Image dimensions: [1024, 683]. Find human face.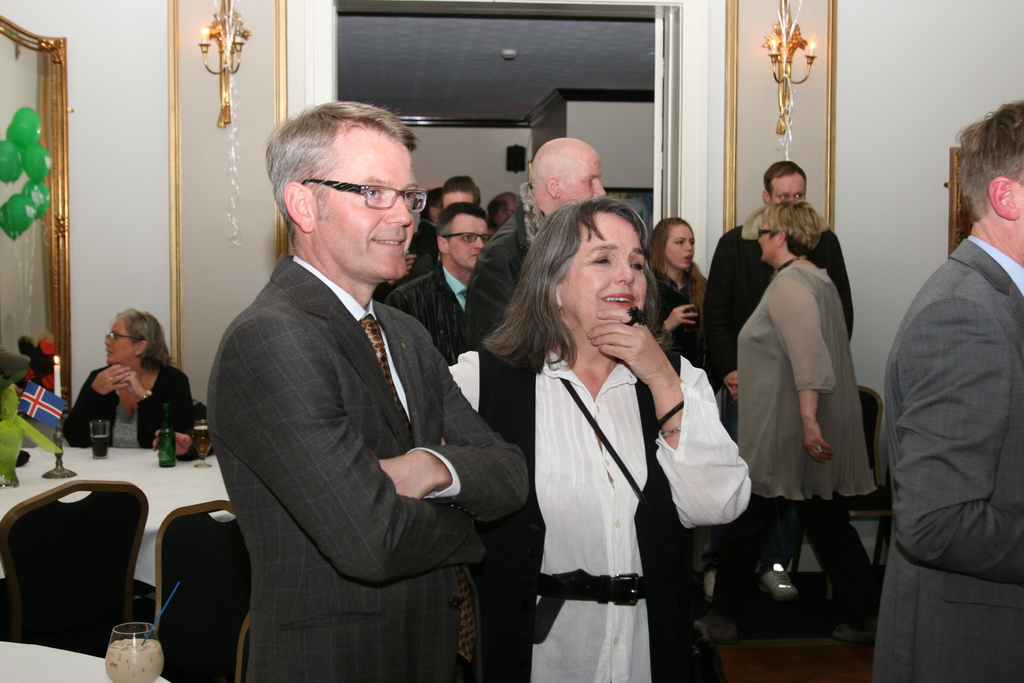
102,324,136,362.
